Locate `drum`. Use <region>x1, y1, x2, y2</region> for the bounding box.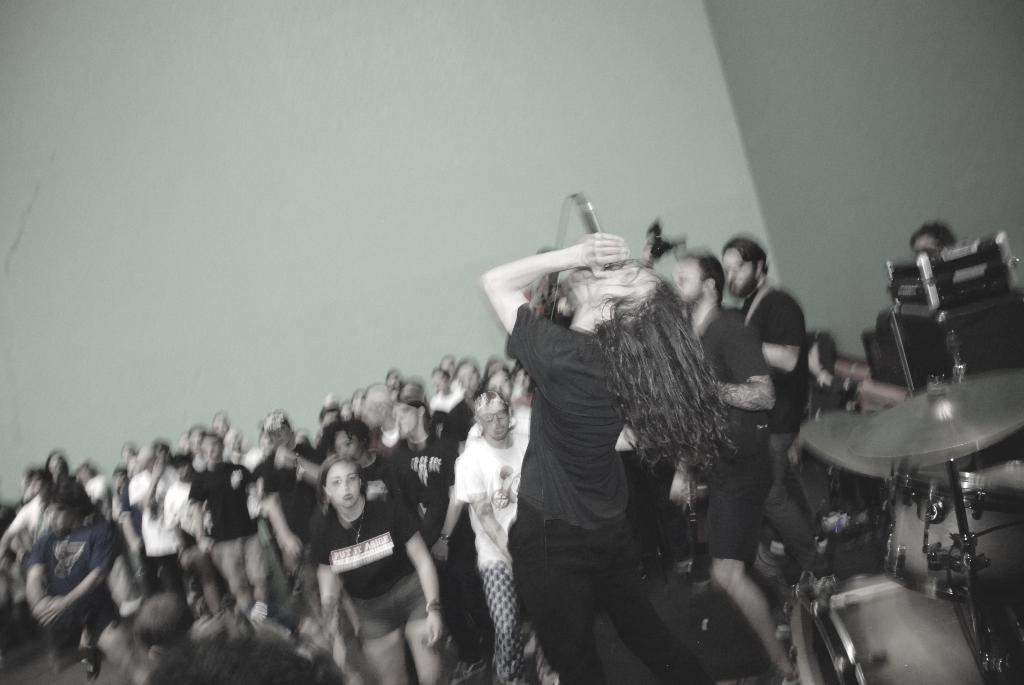
<region>876, 455, 1023, 607</region>.
